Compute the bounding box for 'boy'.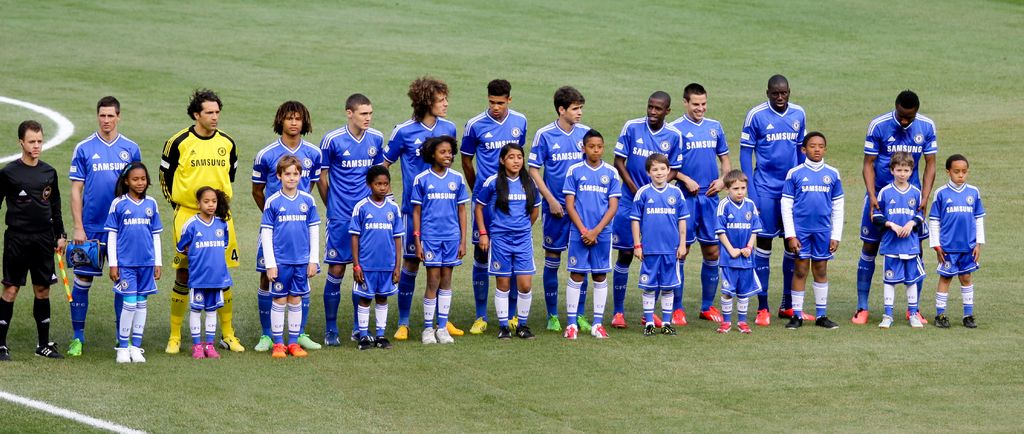
[left=925, top=154, right=986, bottom=332].
